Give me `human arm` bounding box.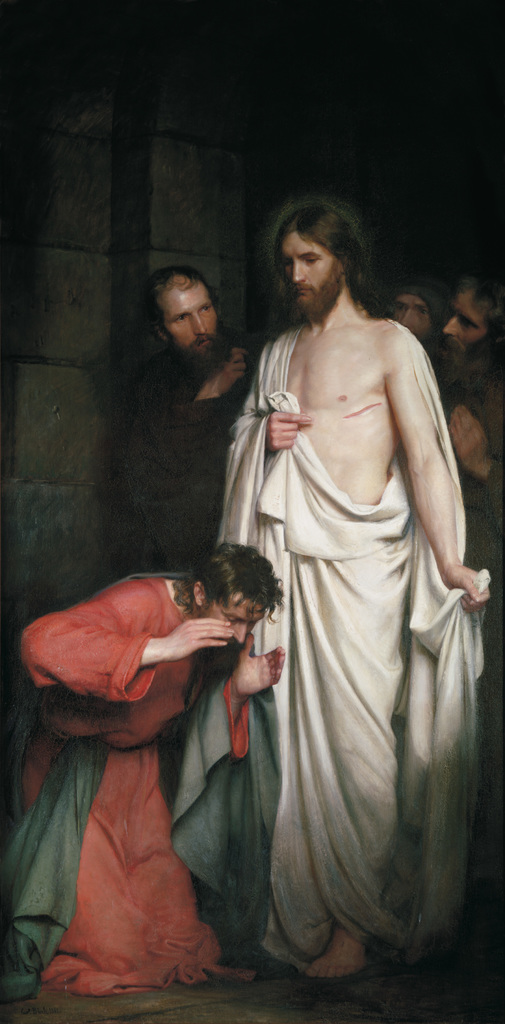
bbox=(215, 385, 310, 455).
